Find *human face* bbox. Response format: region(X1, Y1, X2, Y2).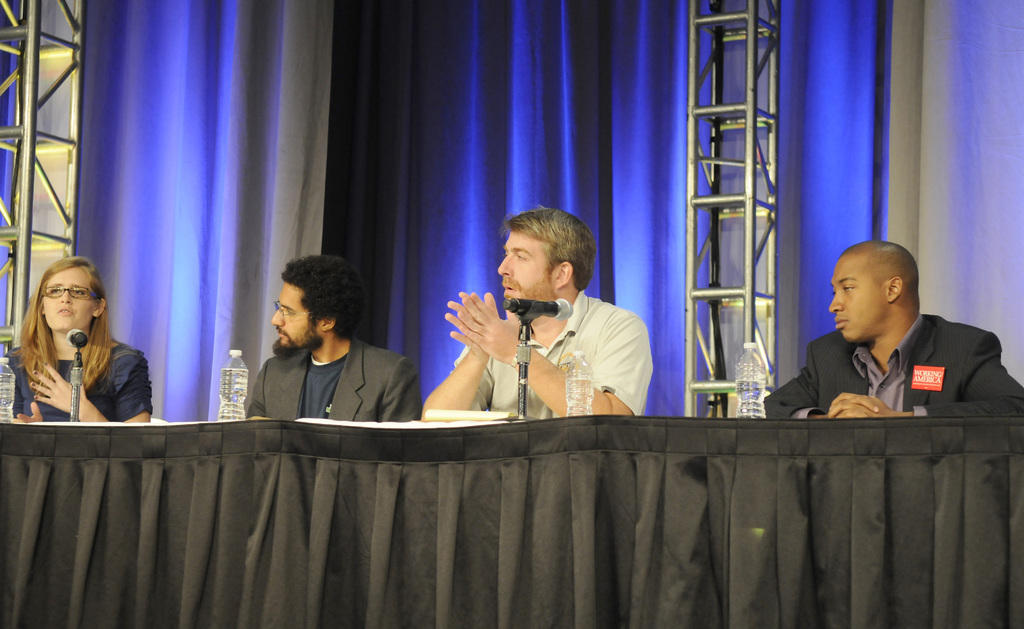
region(492, 233, 557, 309).
